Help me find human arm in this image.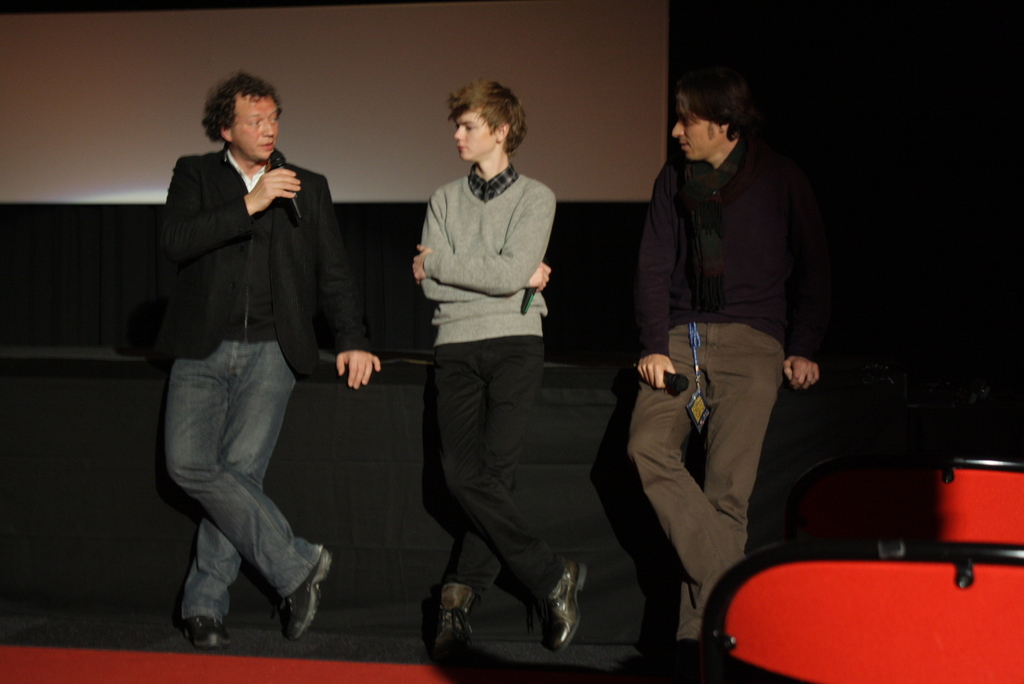
Found it: locate(778, 146, 833, 388).
